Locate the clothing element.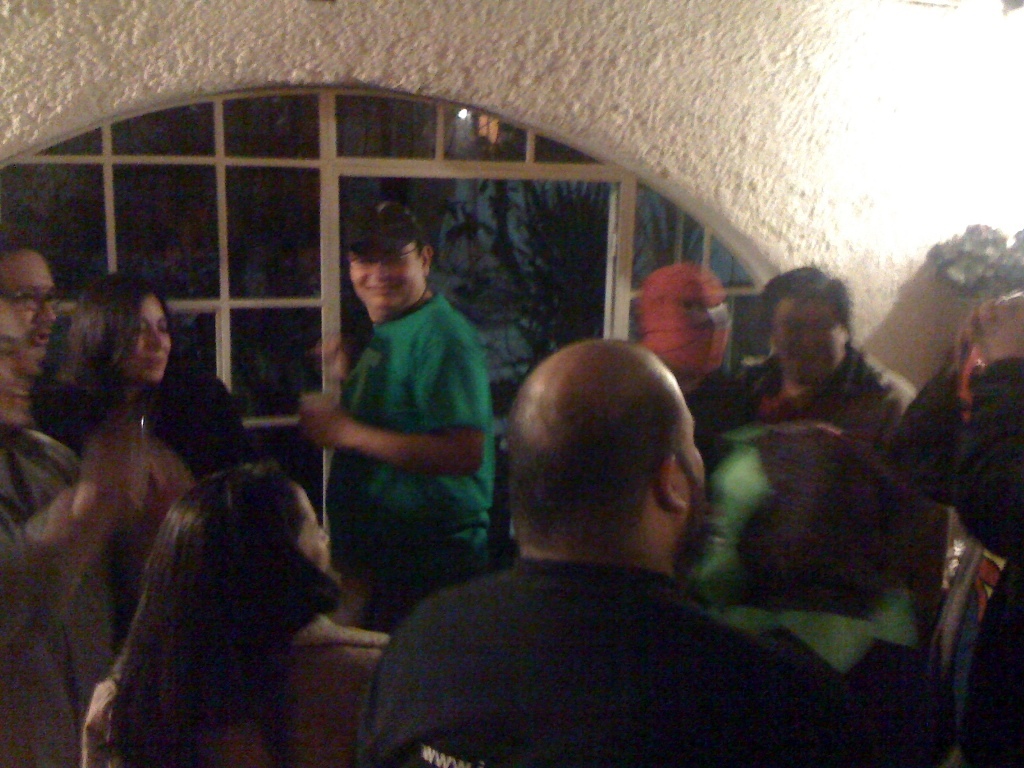
Element bbox: x1=692 y1=345 x2=919 y2=767.
